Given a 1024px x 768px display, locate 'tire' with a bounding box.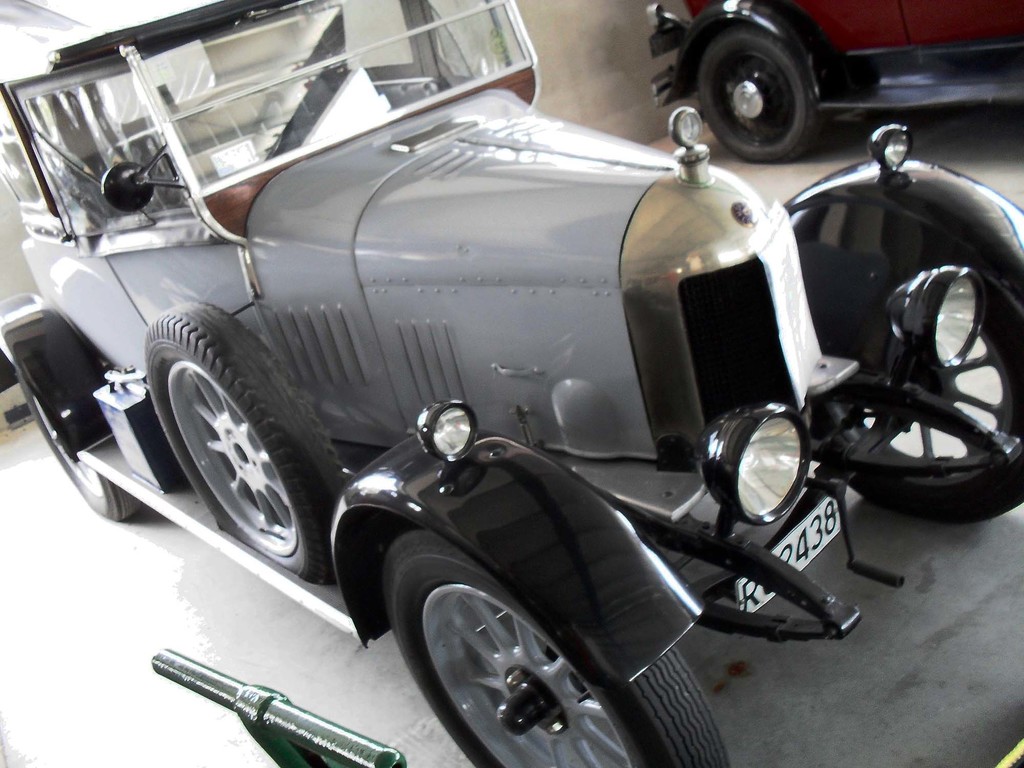
Located: BBox(388, 527, 730, 767).
